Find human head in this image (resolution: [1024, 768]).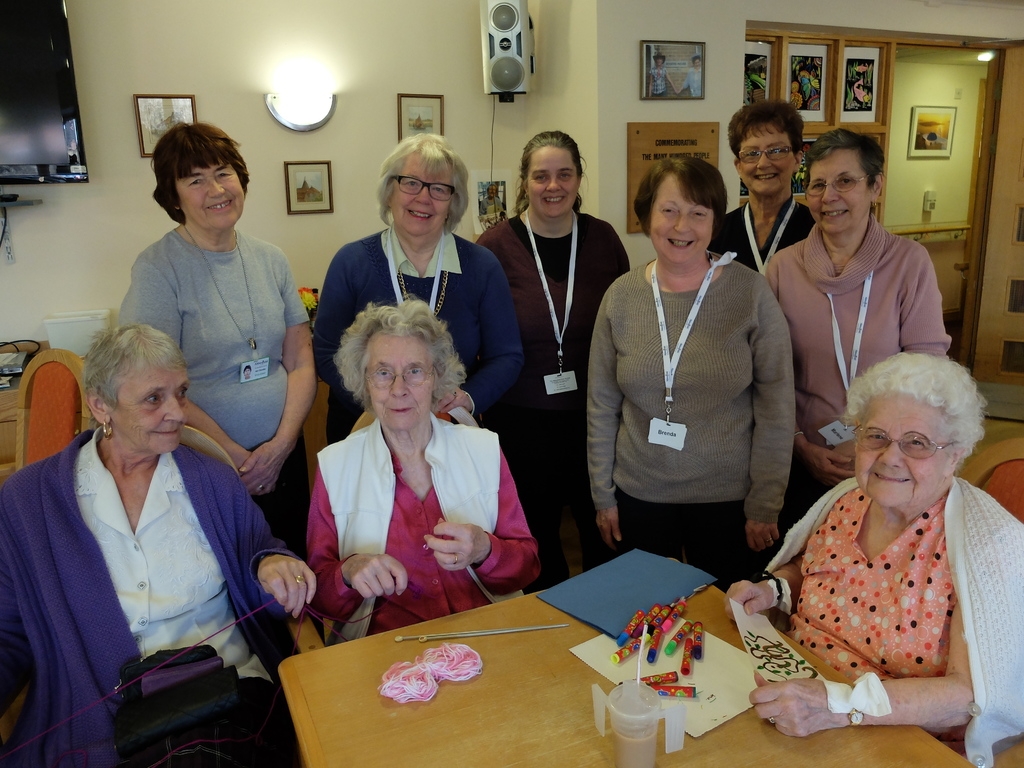
pyautogui.locateOnScreen(643, 156, 728, 267).
